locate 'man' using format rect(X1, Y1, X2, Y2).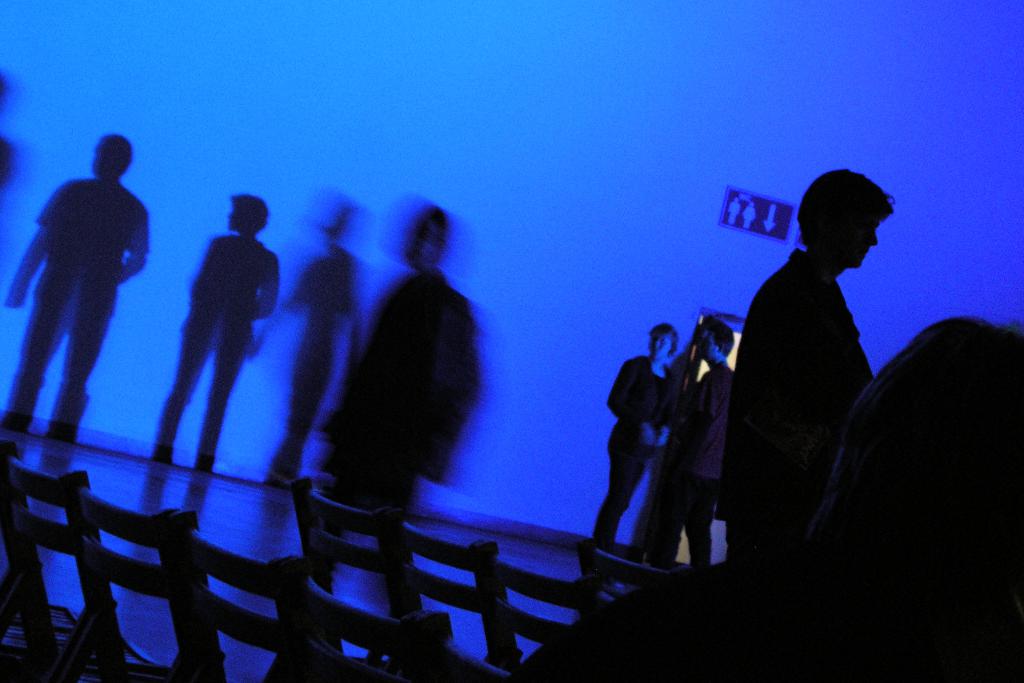
rect(305, 189, 486, 591).
